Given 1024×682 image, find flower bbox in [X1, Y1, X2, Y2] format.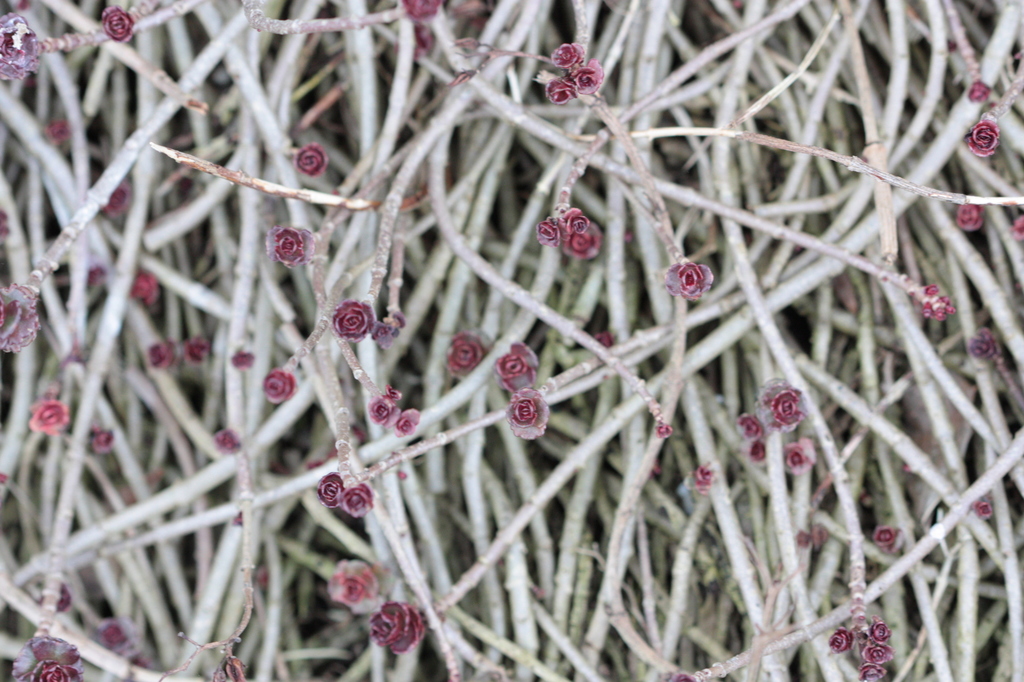
[509, 391, 547, 435].
